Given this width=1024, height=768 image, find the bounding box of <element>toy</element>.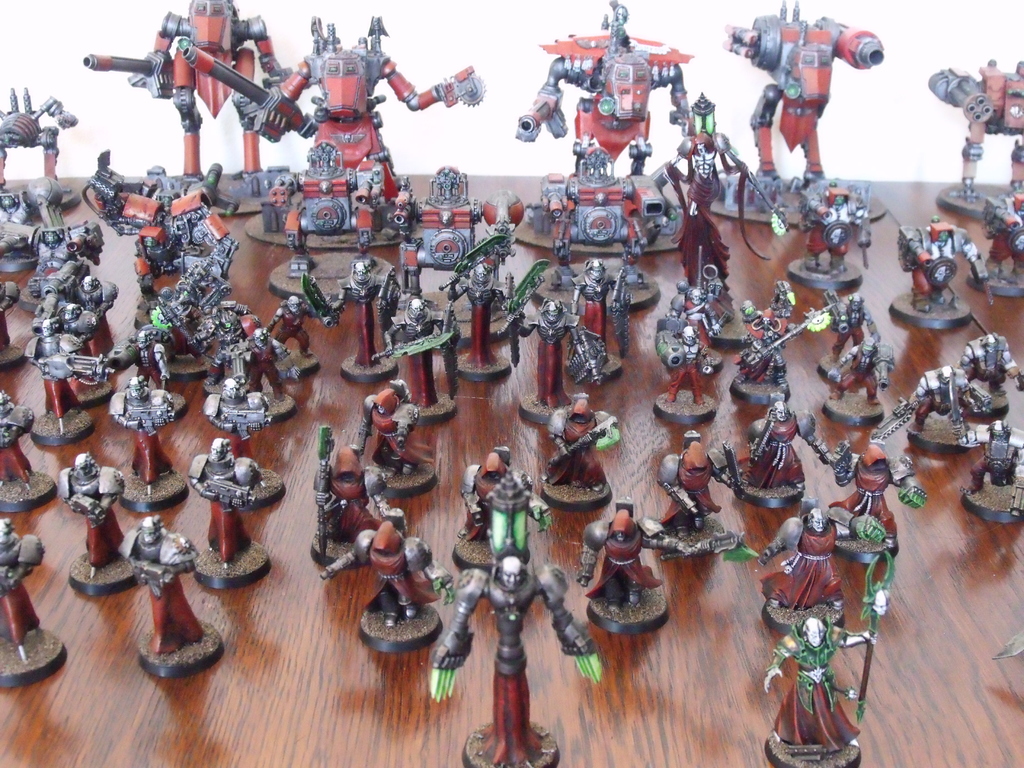
[left=826, top=288, right=879, bottom=362].
